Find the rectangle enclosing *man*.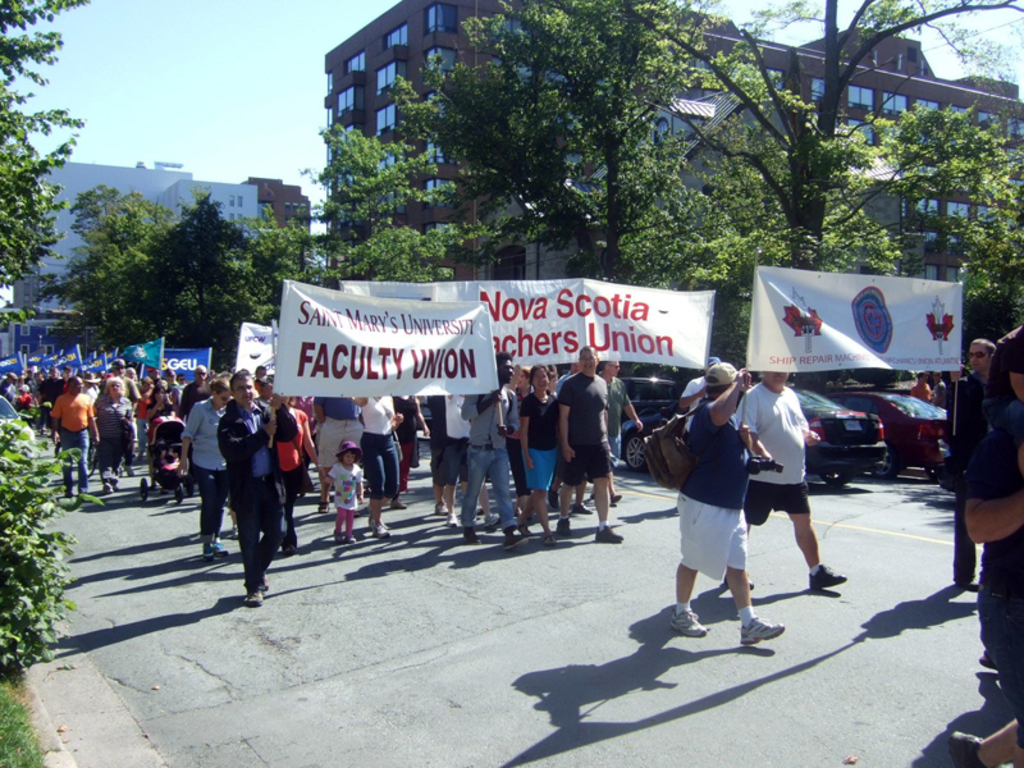
bbox=(741, 362, 838, 602).
